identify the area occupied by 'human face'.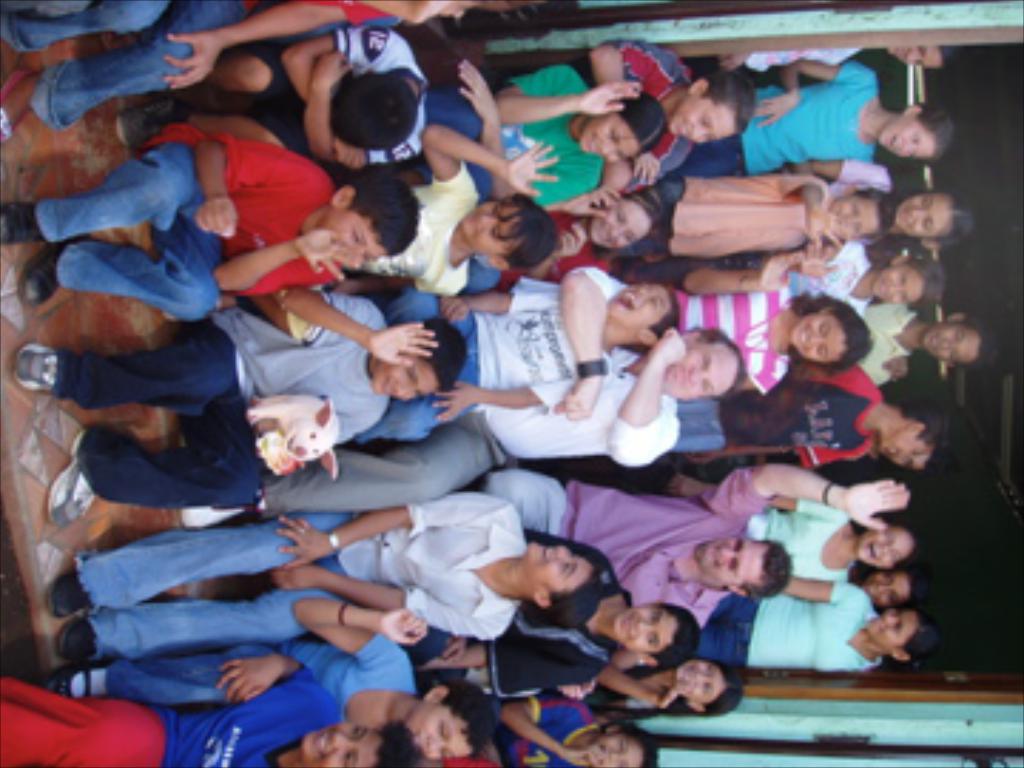
Area: BBox(870, 262, 922, 307).
